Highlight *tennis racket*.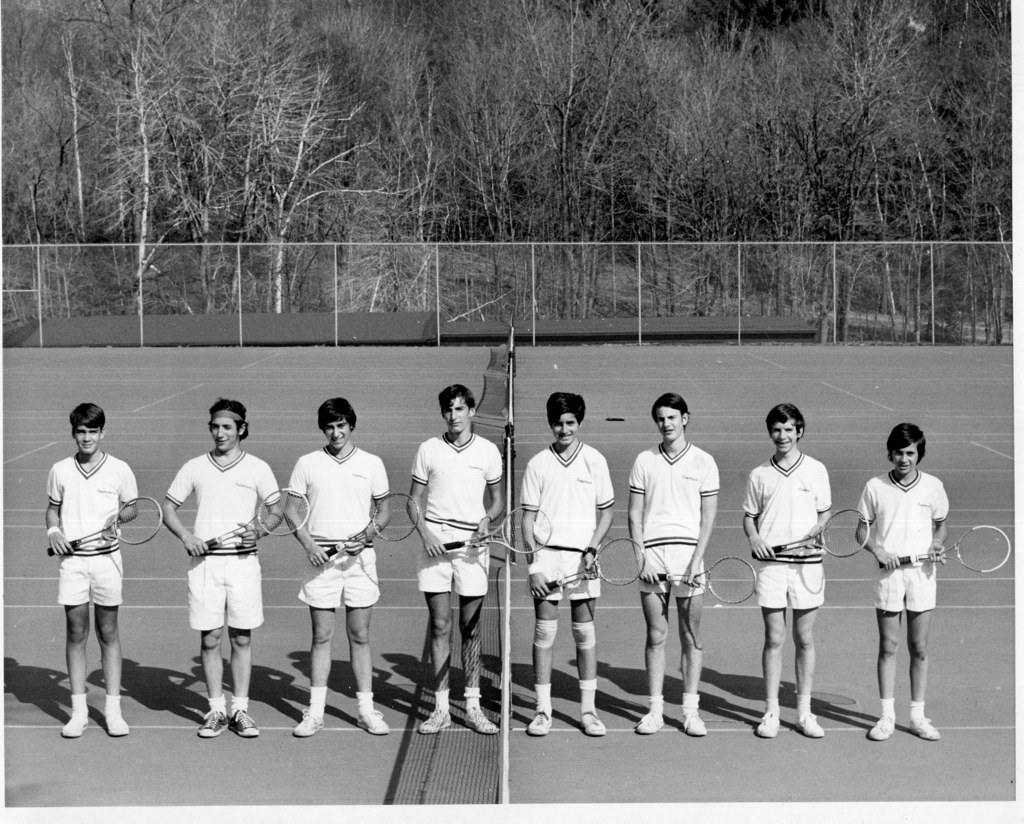
Highlighted region: <region>442, 502, 555, 555</region>.
